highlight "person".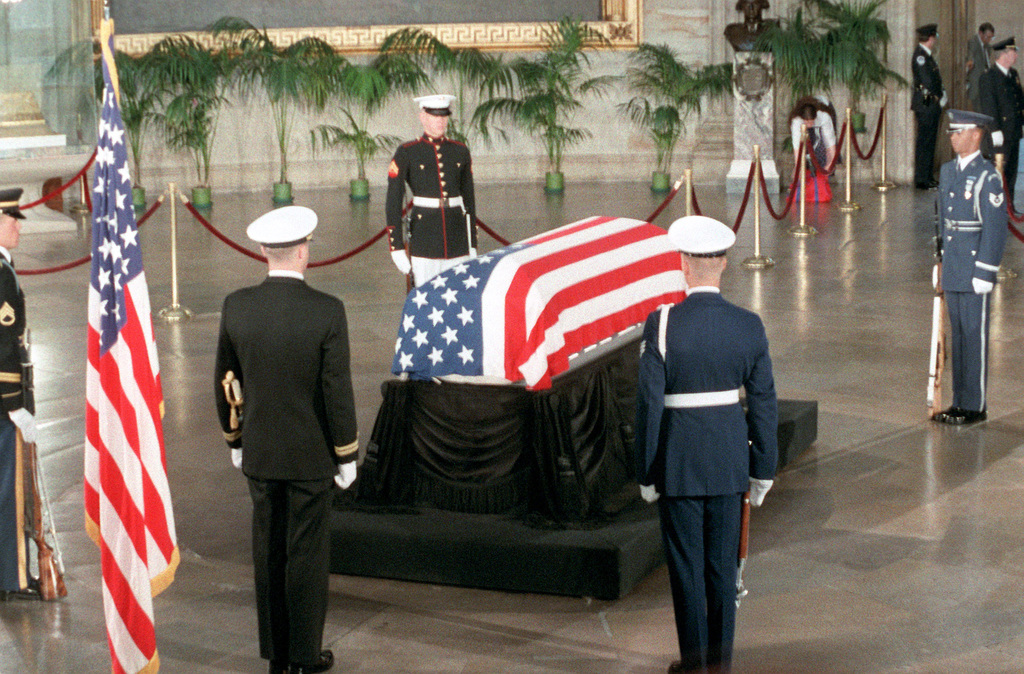
Highlighted region: 637:211:780:673.
